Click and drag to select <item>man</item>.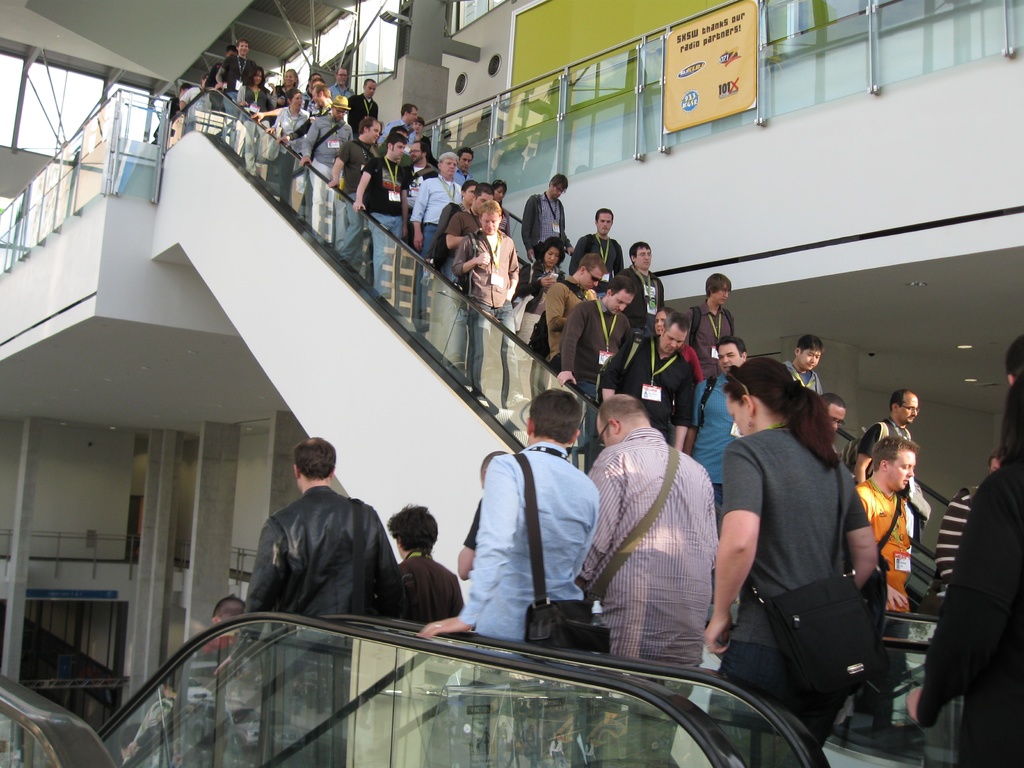
Selection: (687, 276, 739, 387).
